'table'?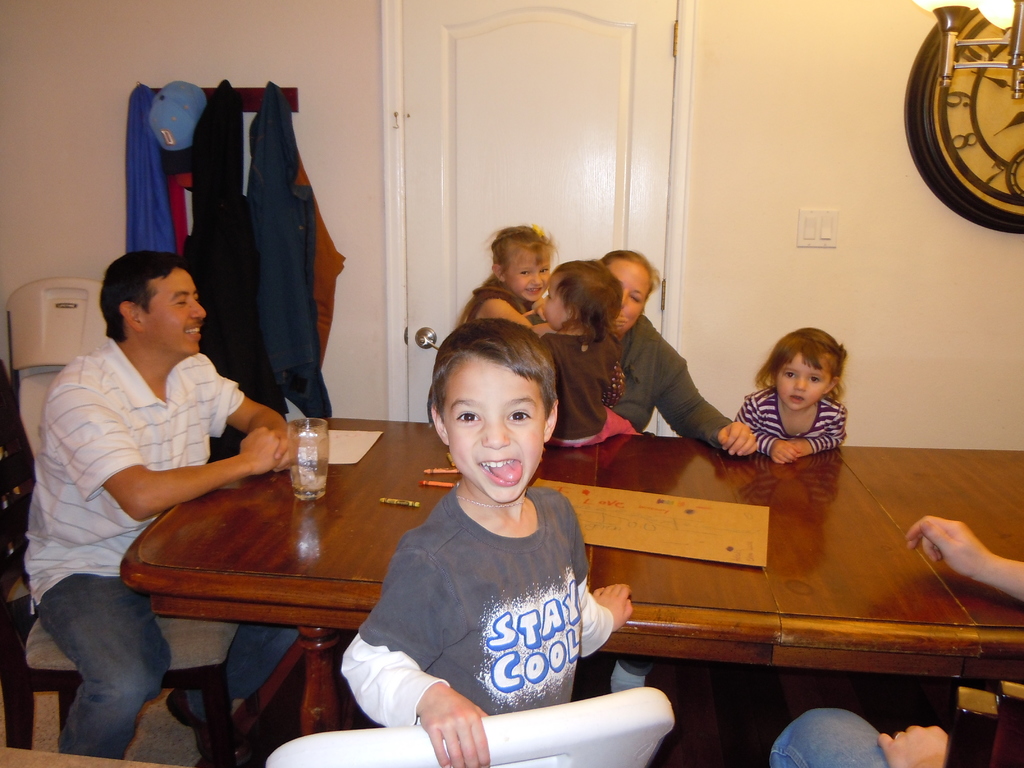
121, 413, 1023, 730
